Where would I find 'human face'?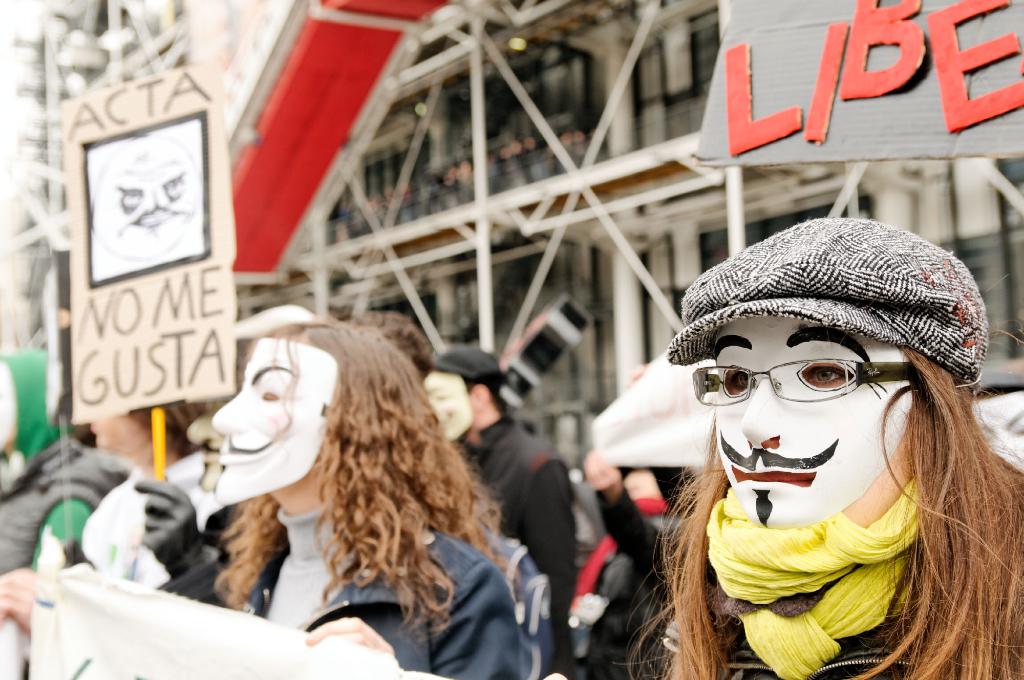
At BBox(710, 307, 911, 525).
